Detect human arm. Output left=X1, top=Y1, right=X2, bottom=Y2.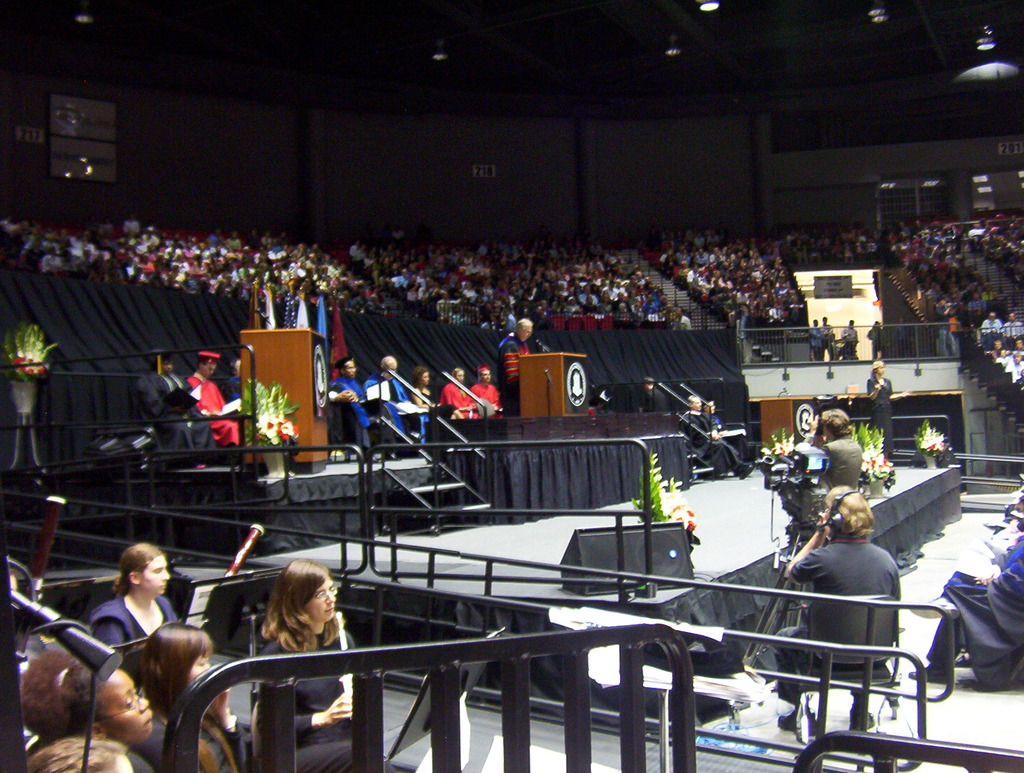
left=90, top=620, right=125, bottom=648.
